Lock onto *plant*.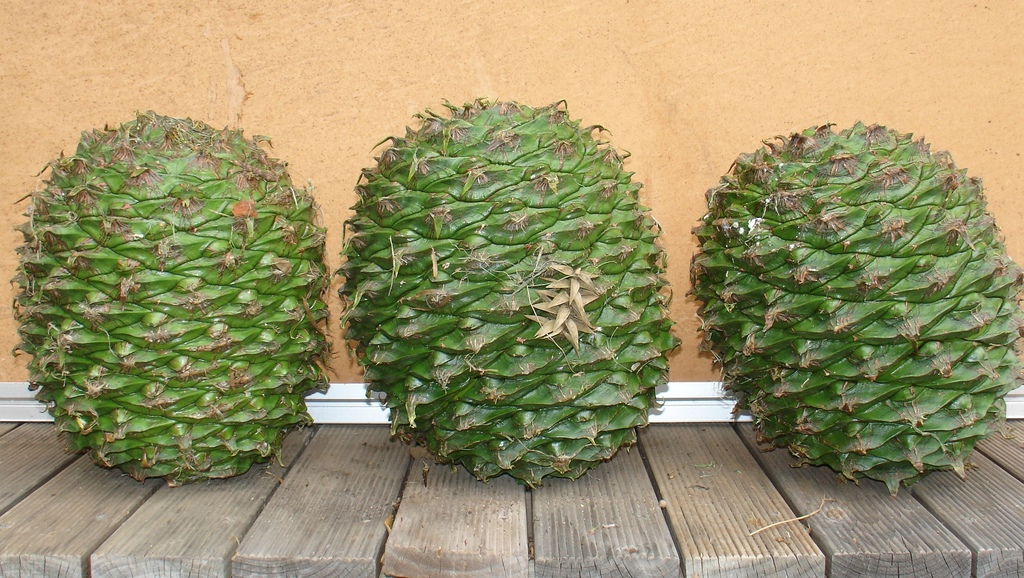
Locked: box(684, 122, 1023, 503).
